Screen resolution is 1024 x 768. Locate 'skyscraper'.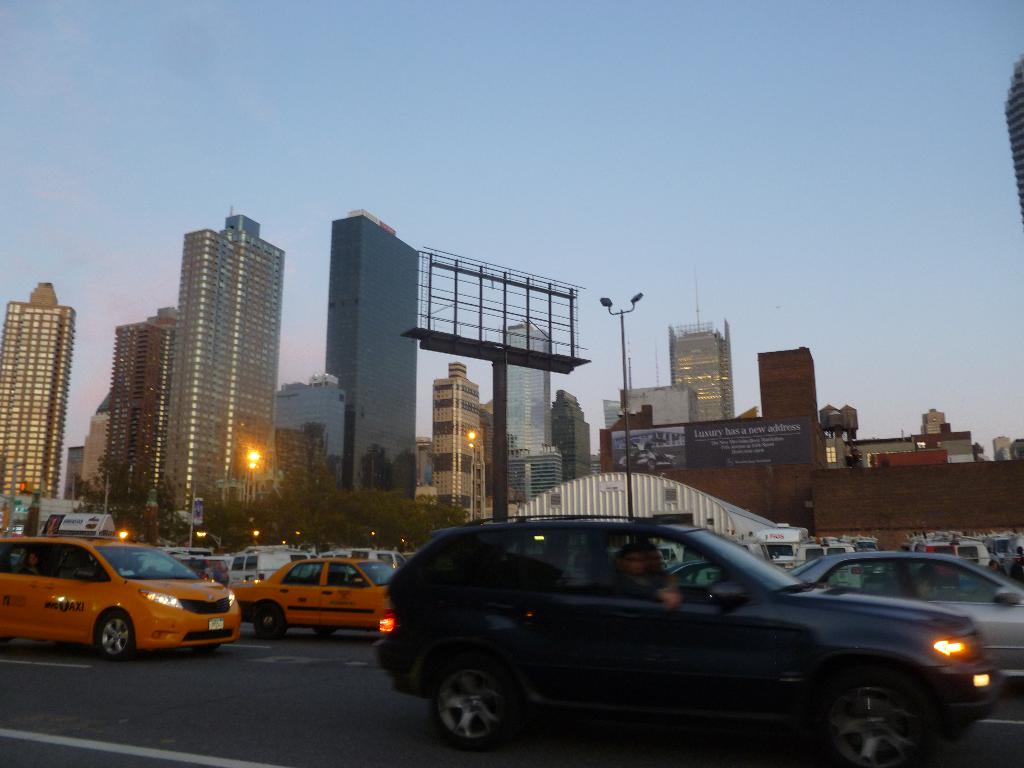
x1=104 y1=304 x2=174 y2=513.
